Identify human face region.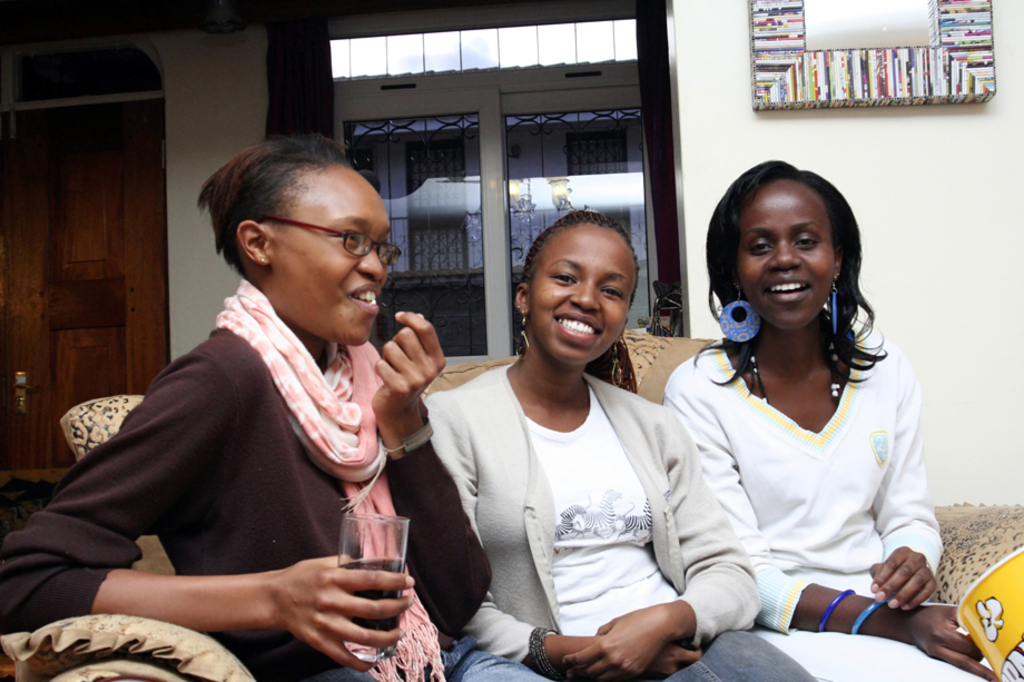
Region: locate(738, 181, 838, 333).
